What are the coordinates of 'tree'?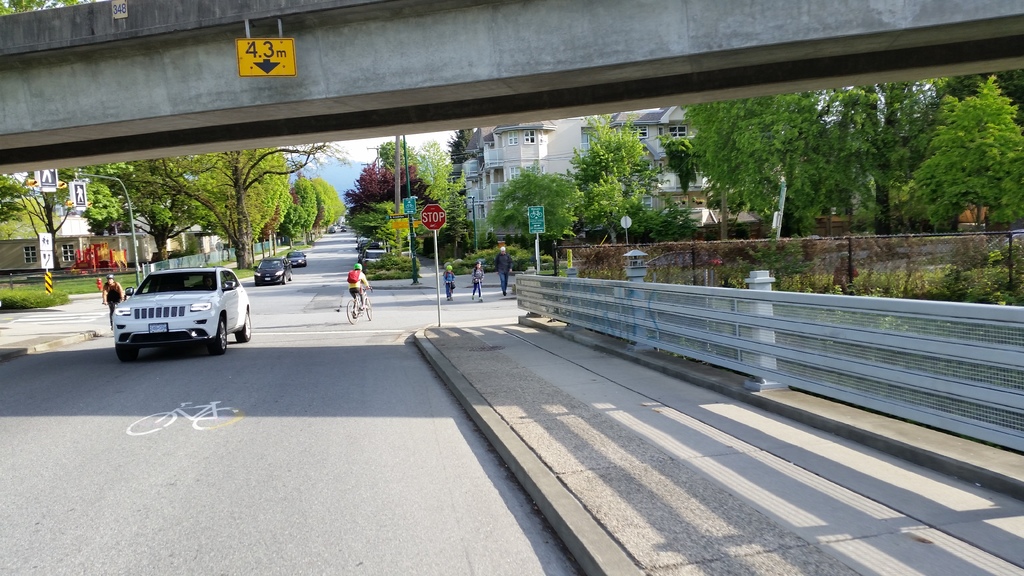
342/129/445/243.
